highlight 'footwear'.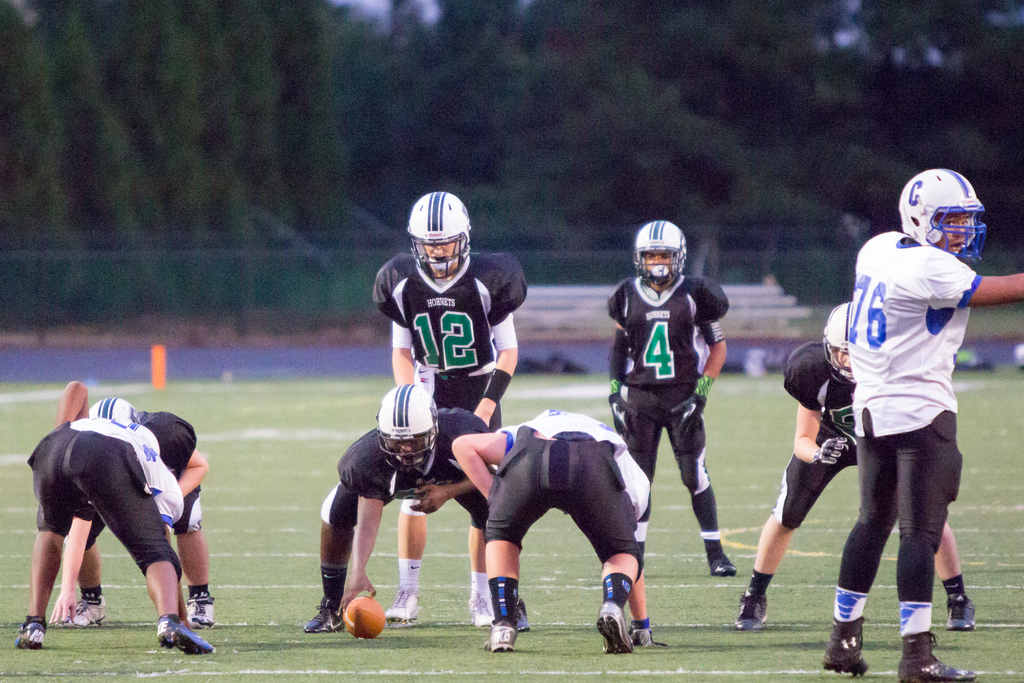
Highlighted region: (x1=465, y1=588, x2=493, y2=626).
